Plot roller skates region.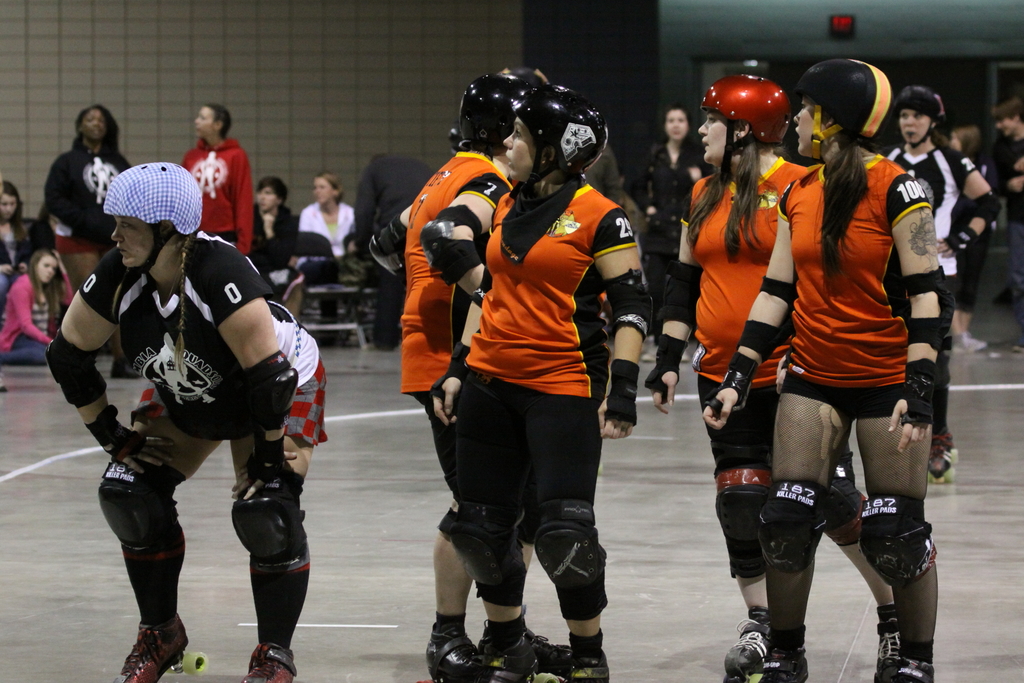
Plotted at bbox=(480, 636, 559, 682).
